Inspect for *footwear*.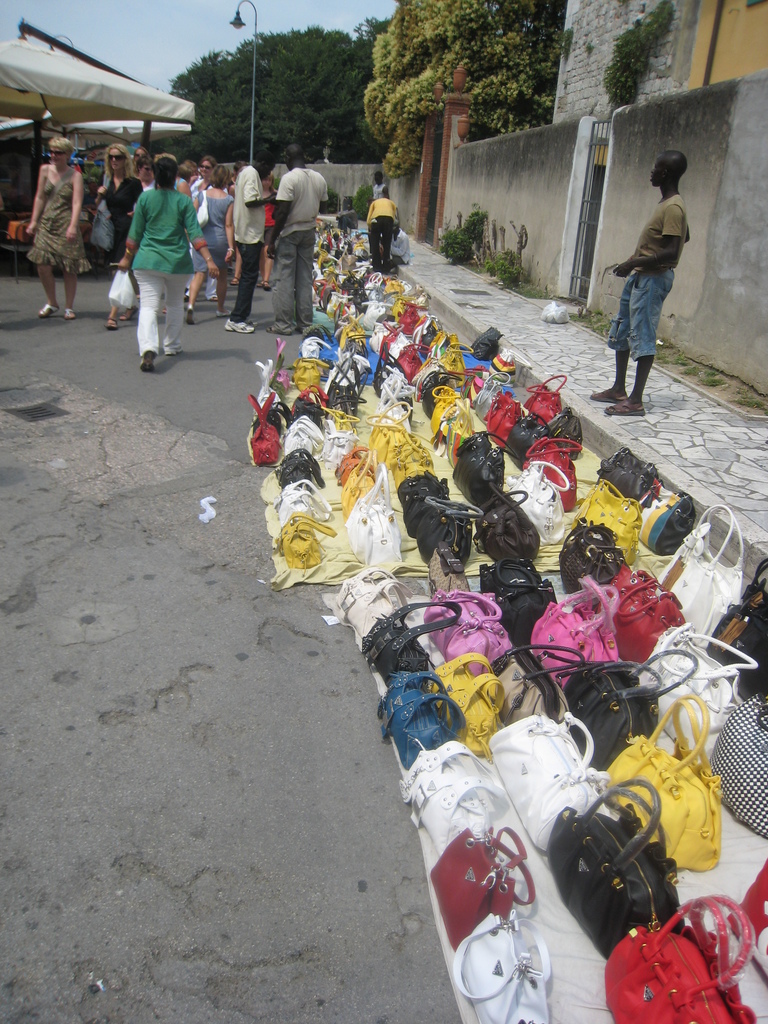
Inspection: [139, 350, 156, 372].
